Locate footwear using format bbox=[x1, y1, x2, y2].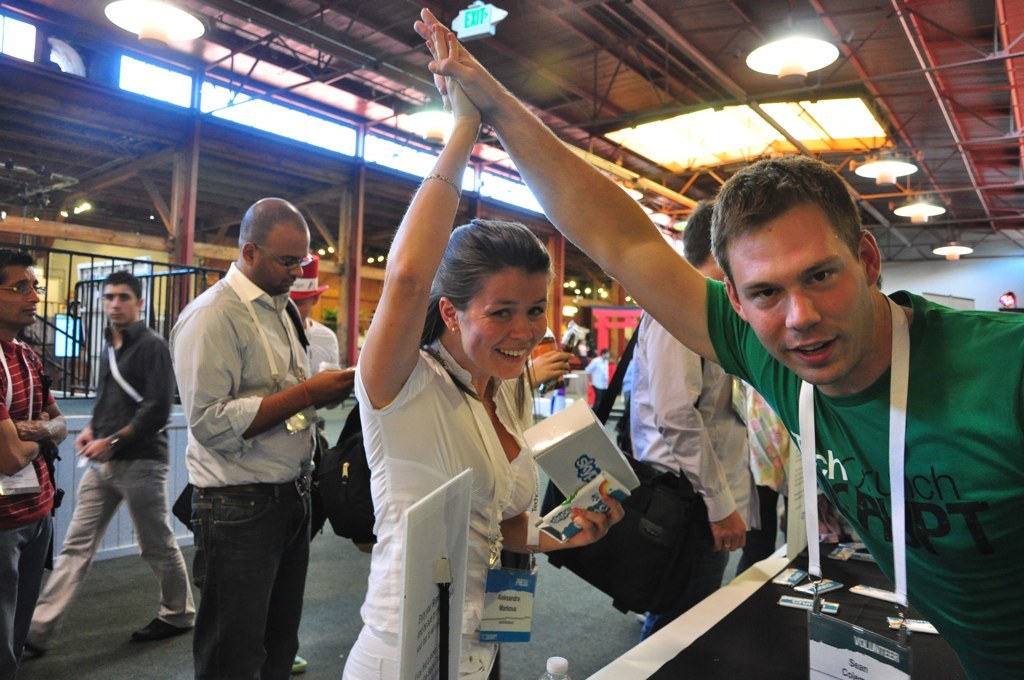
bbox=[23, 641, 43, 655].
